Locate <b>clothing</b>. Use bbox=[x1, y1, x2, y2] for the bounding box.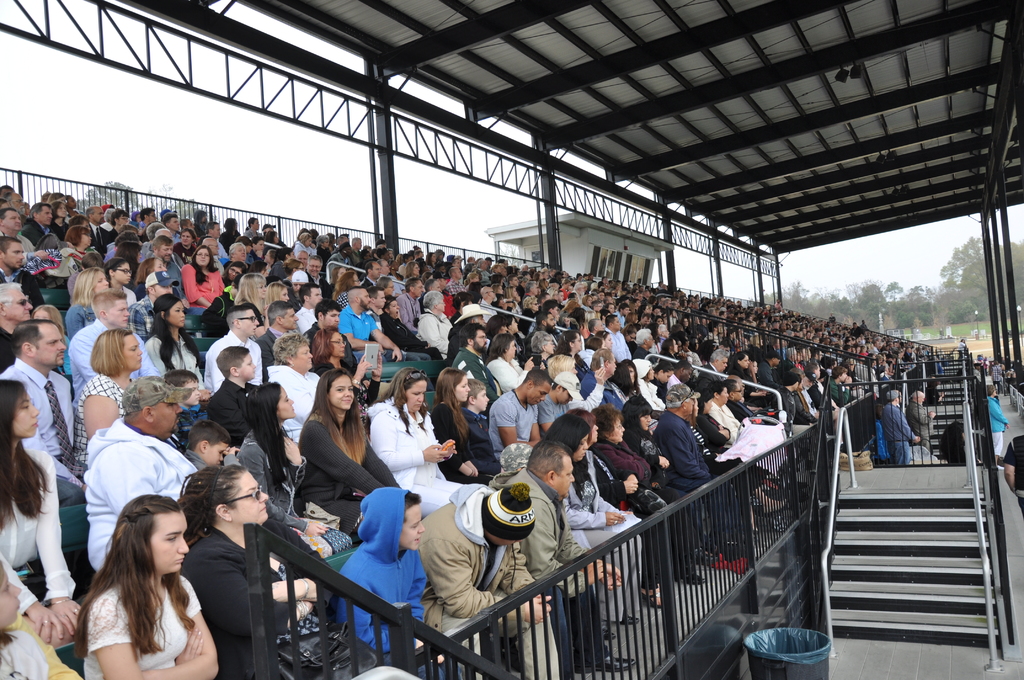
bbox=[903, 399, 934, 450].
